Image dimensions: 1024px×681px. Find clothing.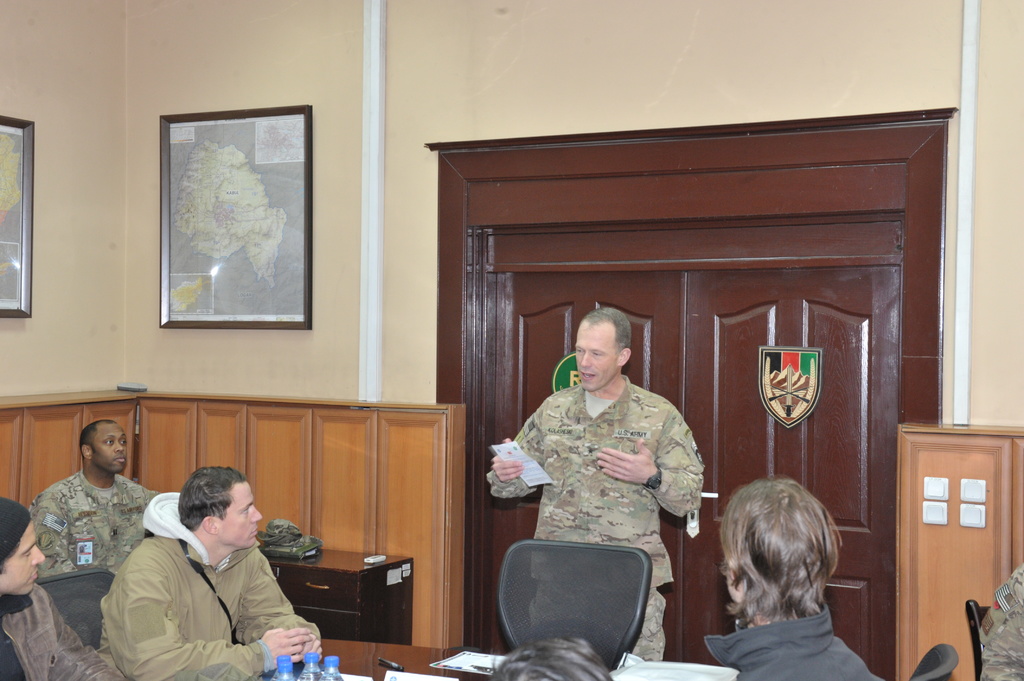
<bbox>486, 376, 707, 662</bbox>.
